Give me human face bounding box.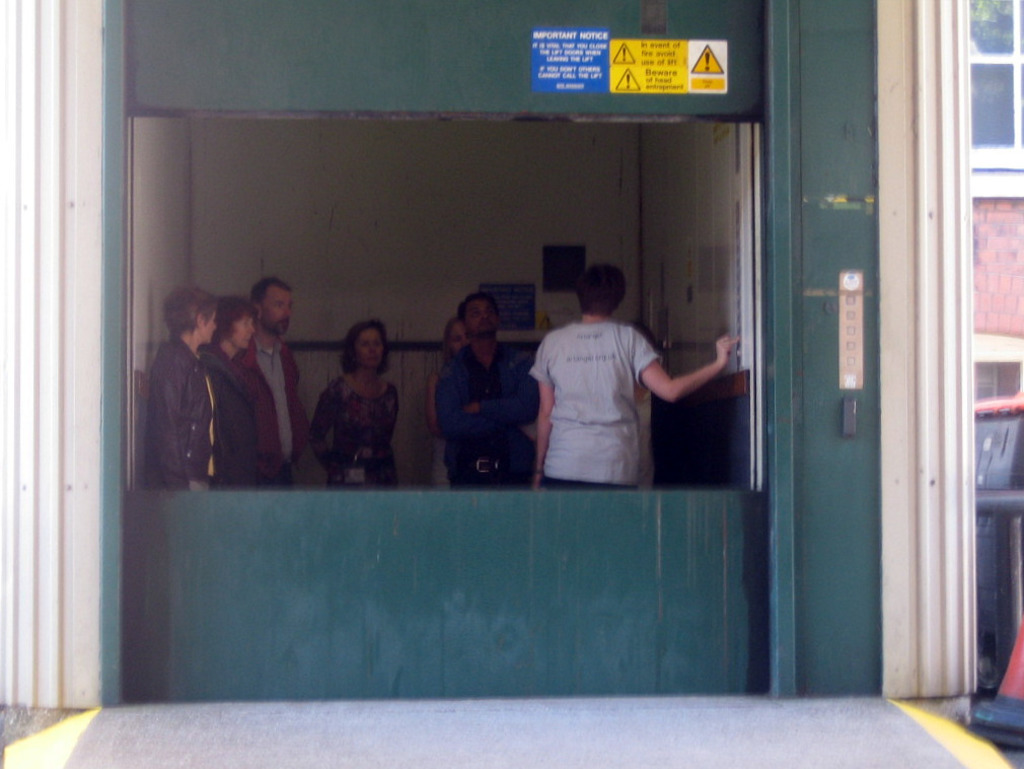
[226,311,247,345].
